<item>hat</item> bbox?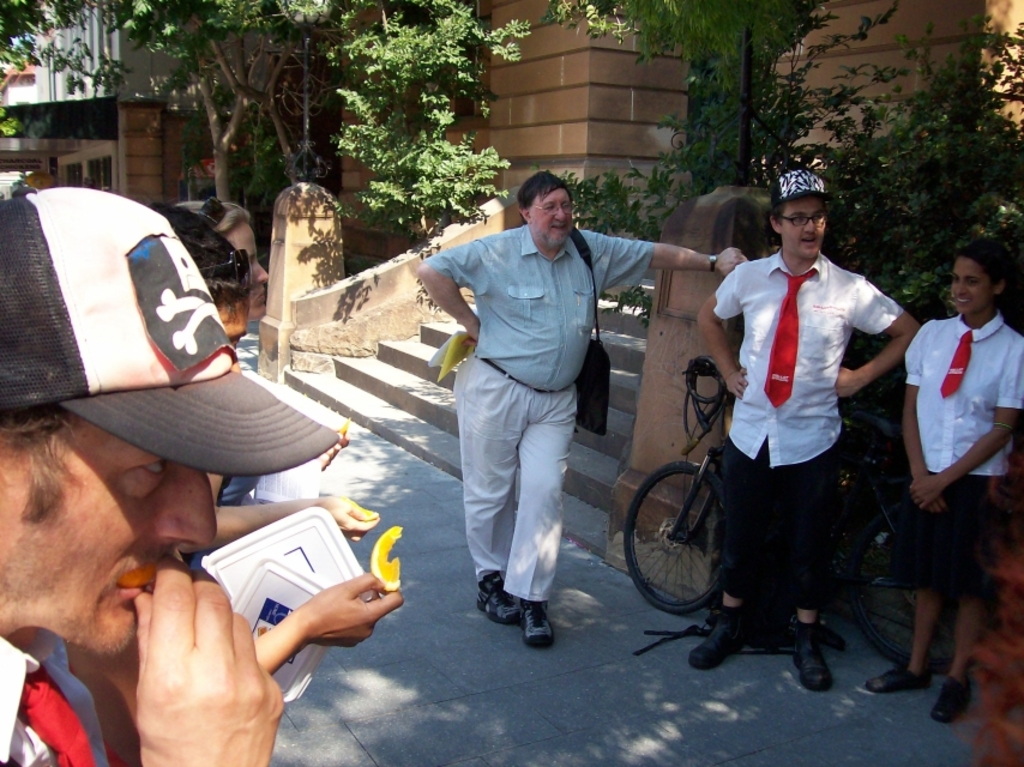
<bbox>770, 169, 831, 212</bbox>
